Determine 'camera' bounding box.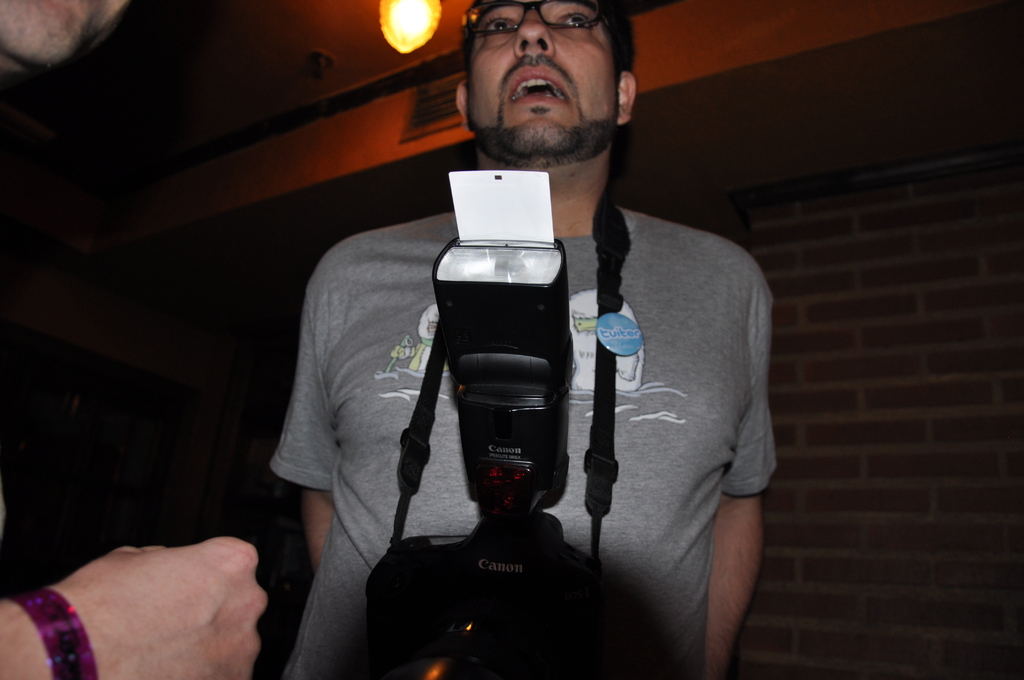
Determined: <region>365, 164, 602, 679</region>.
